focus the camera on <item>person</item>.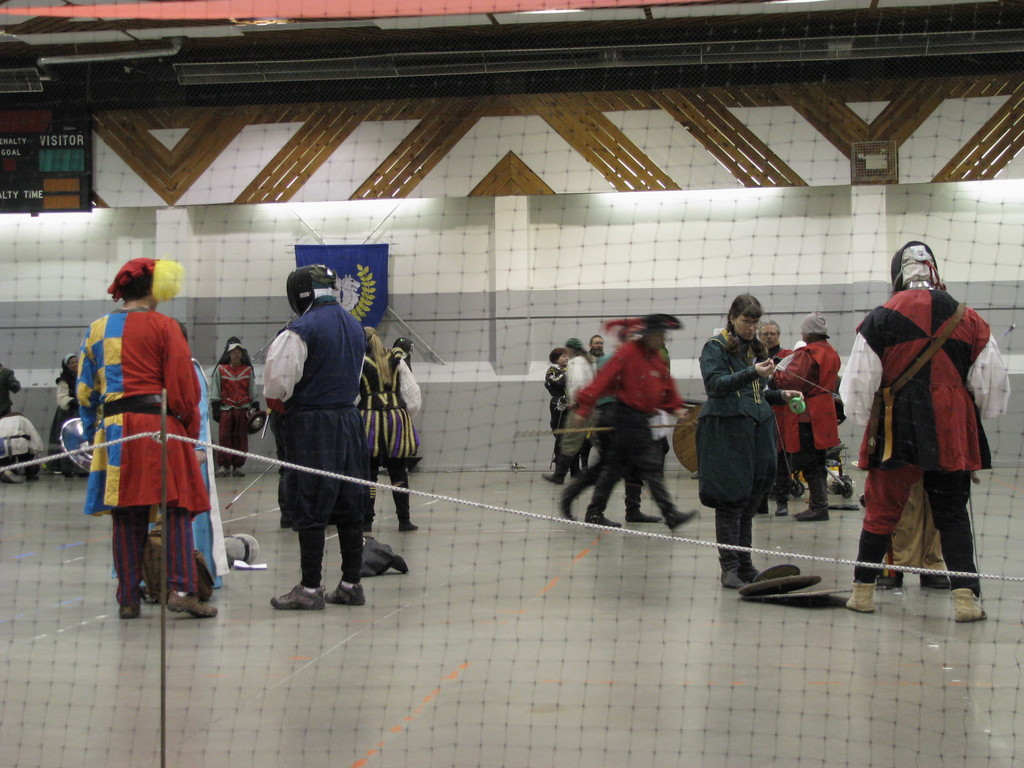
Focus region: region(0, 362, 22, 417).
